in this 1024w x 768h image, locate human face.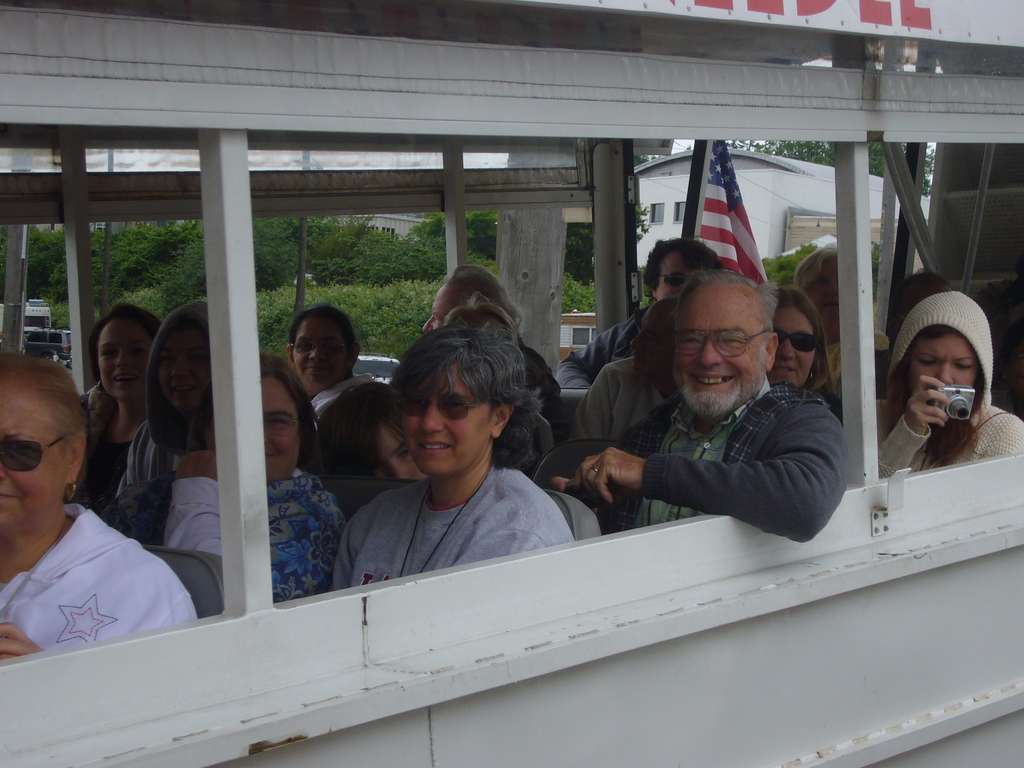
Bounding box: {"x1": 906, "y1": 324, "x2": 975, "y2": 389}.
